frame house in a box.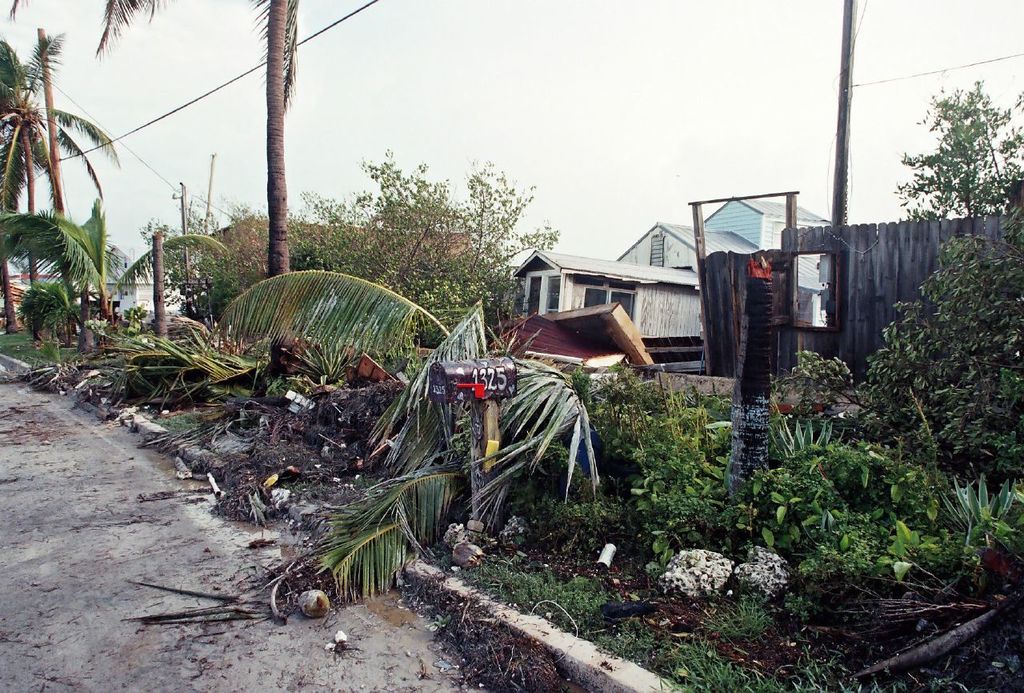
{"x1": 496, "y1": 189, "x2": 830, "y2": 367}.
